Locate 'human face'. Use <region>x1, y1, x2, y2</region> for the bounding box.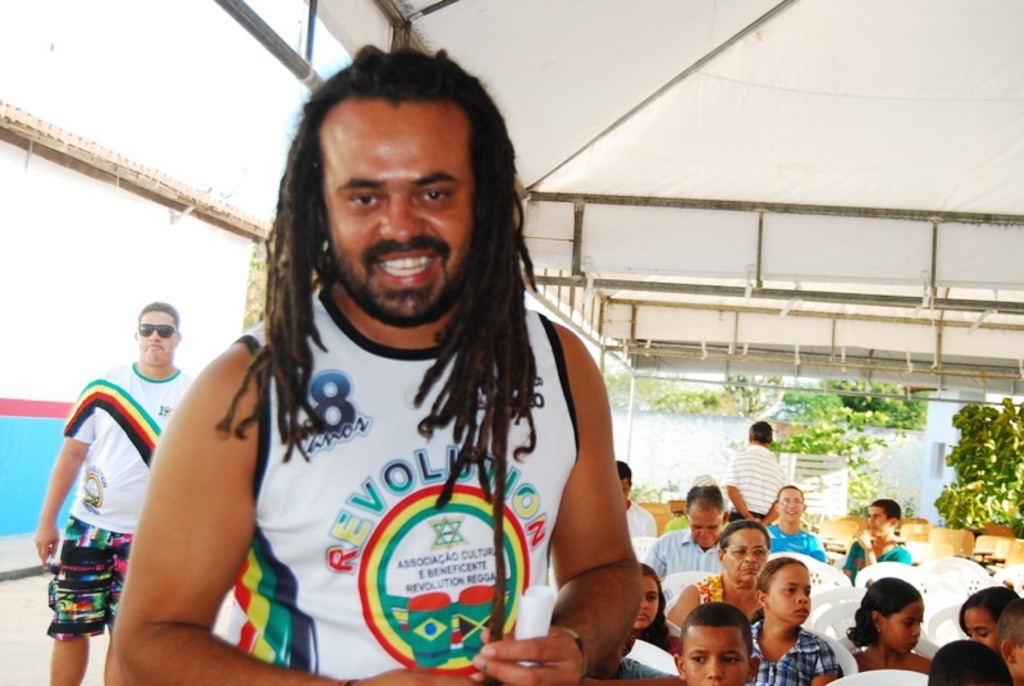
<region>772, 483, 803, 520</region>.
